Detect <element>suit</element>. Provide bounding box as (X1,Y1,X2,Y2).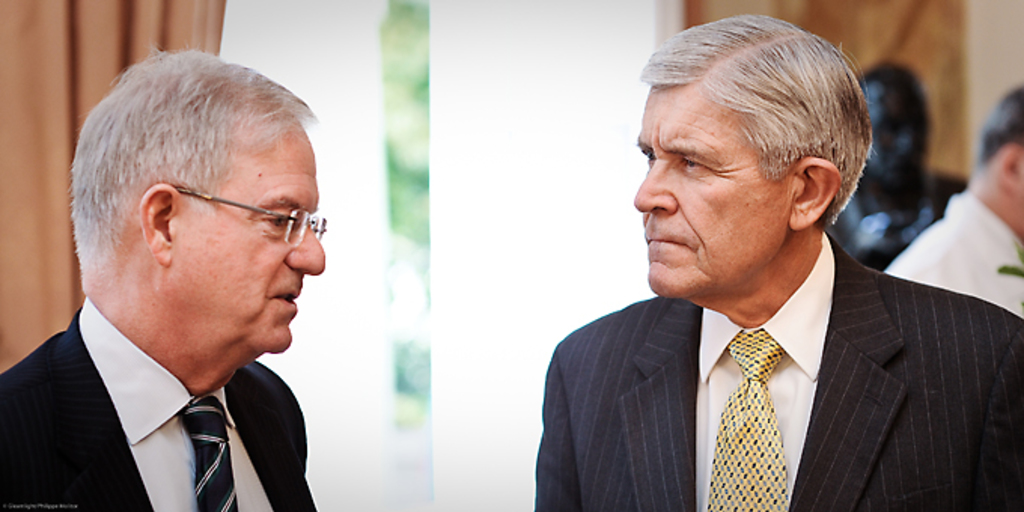
(0,294,324,510).
